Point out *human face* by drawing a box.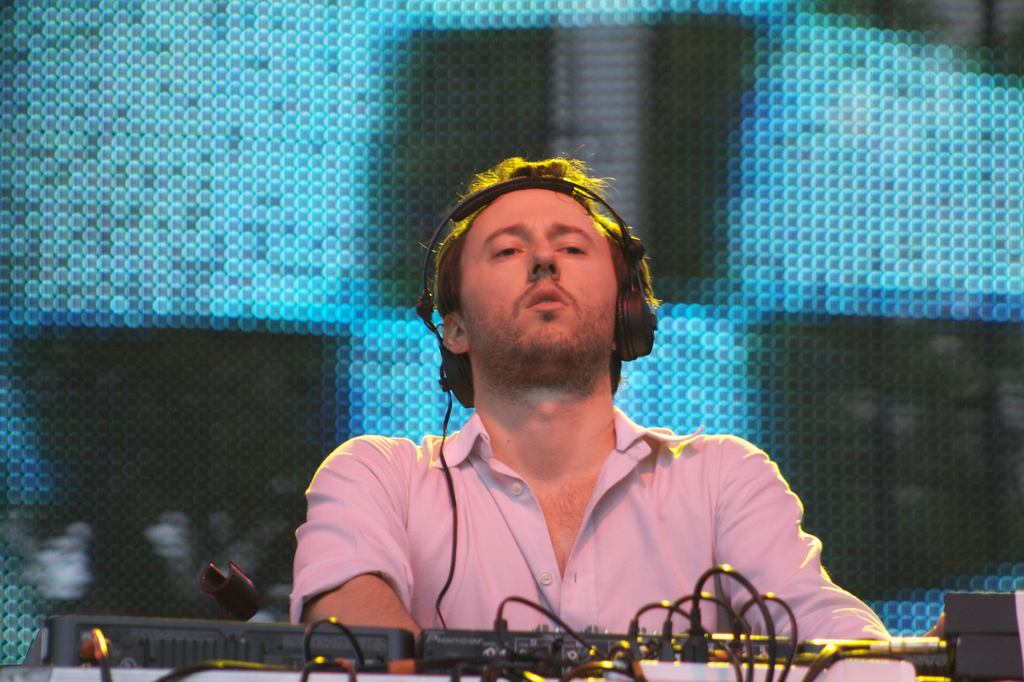
(456, 191, 614, 367).
